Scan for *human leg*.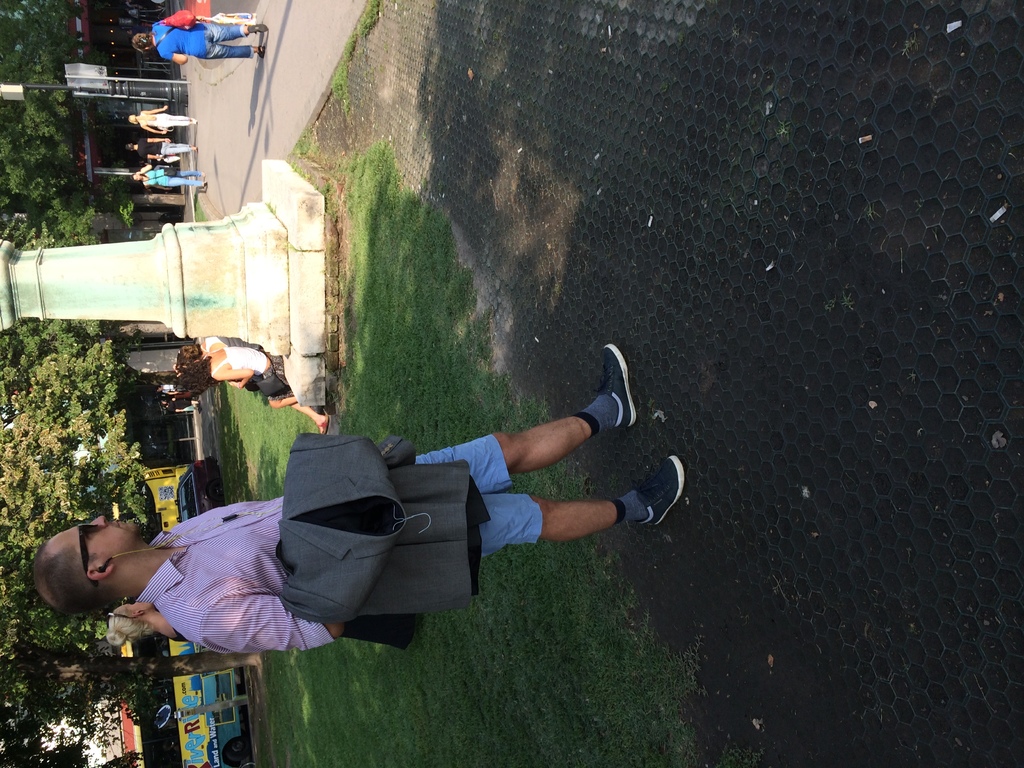
Scan result: [x1=178, y1=169, x2=202, y2=175].
